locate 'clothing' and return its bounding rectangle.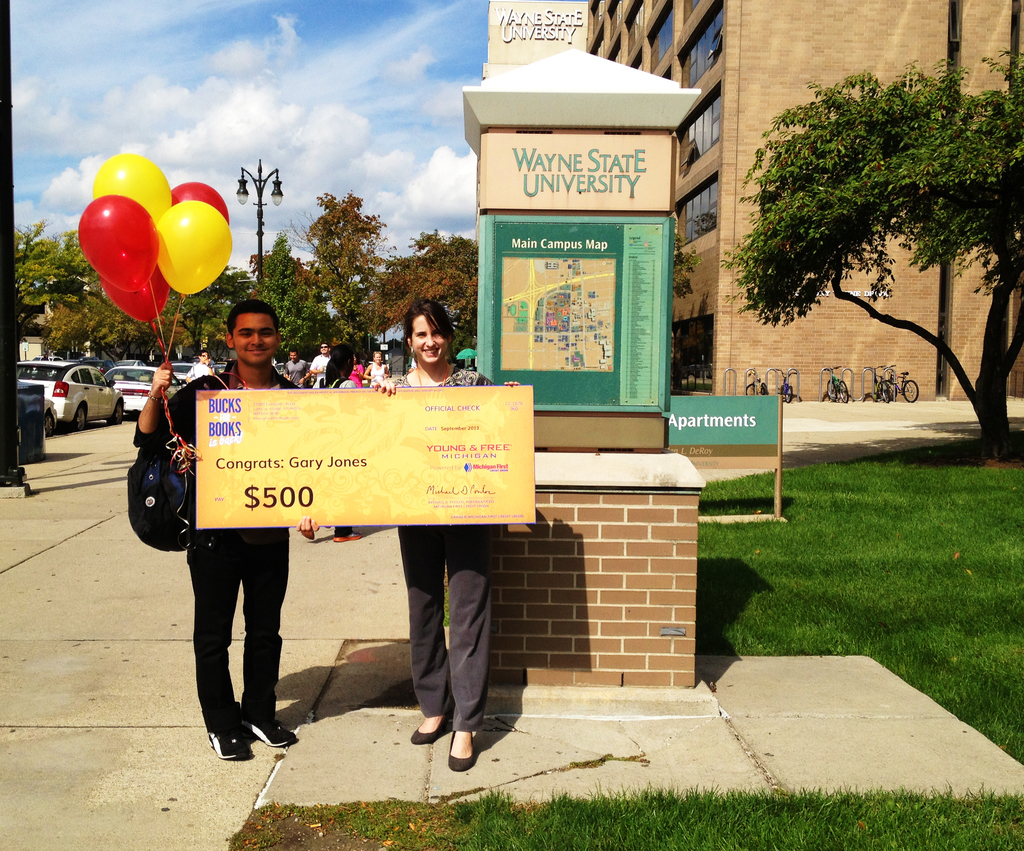
box=[129, 355, 299, 734].
